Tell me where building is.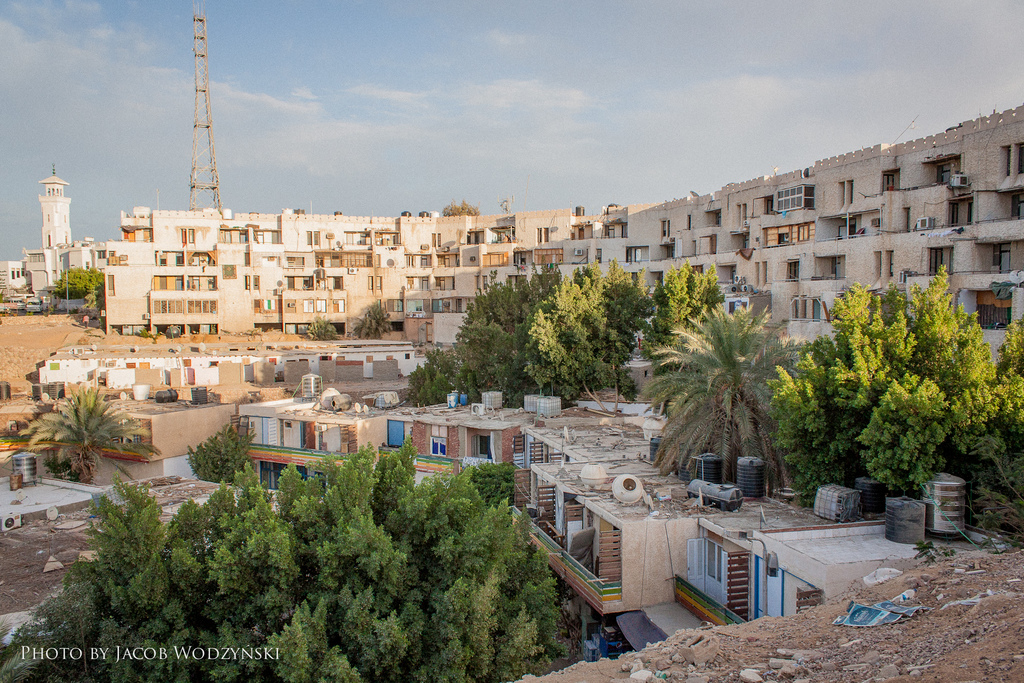
building is at rect(383, 382, 570, 501).
